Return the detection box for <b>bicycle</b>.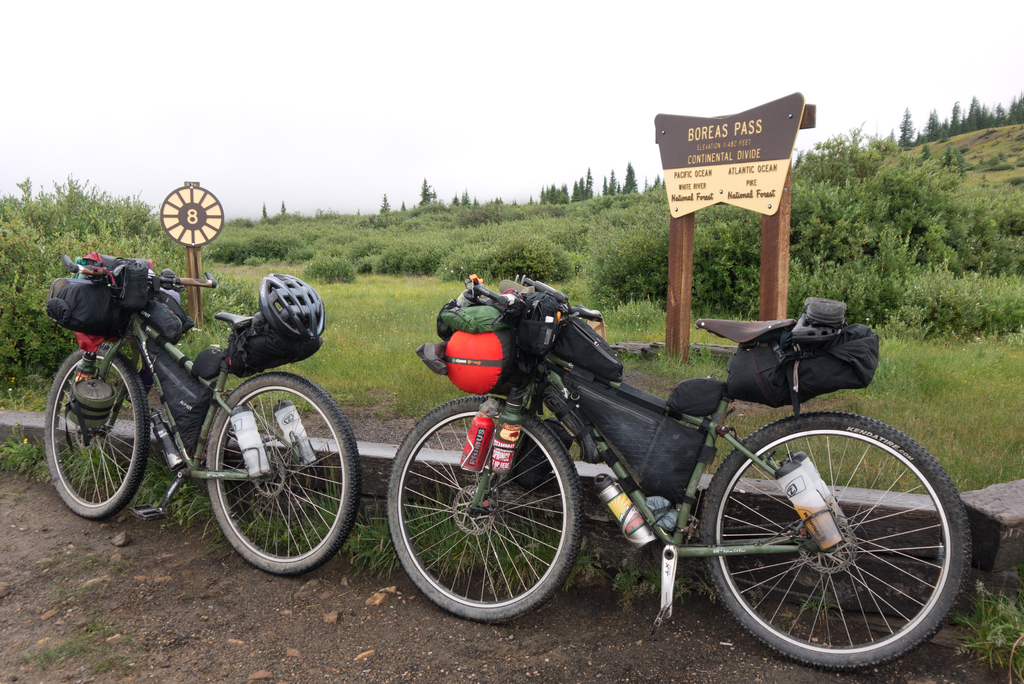
locate(385, 273, 972, 672).
